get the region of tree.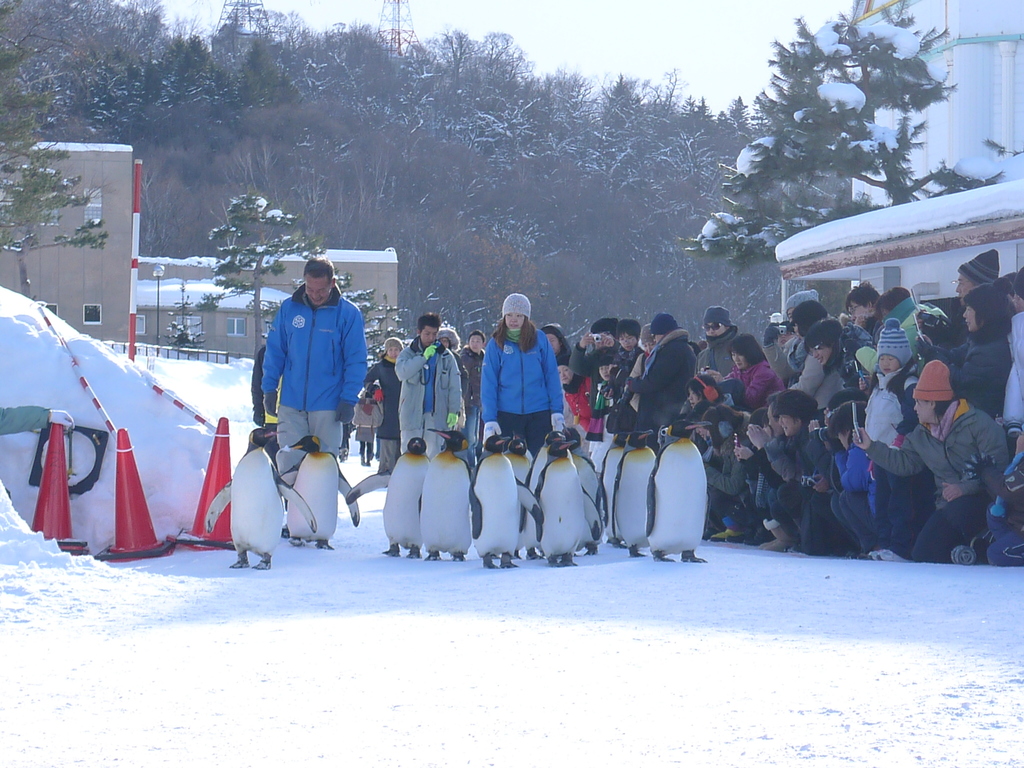
pyautogui.locateOnScreen(332, 273, 414, 368).
